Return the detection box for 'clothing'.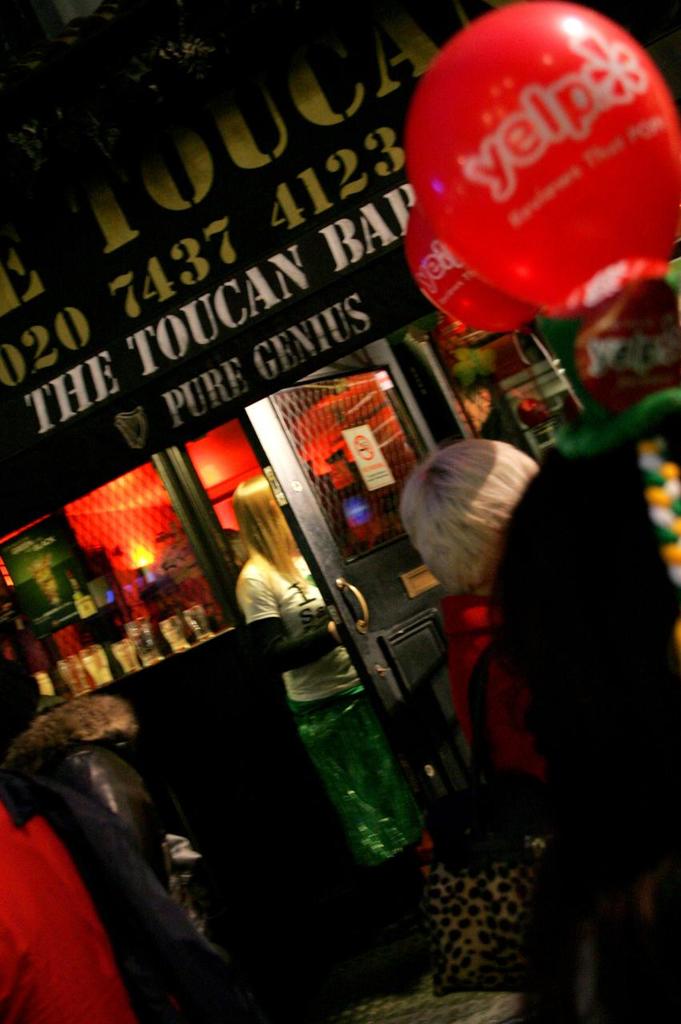
438/598/575/818.
